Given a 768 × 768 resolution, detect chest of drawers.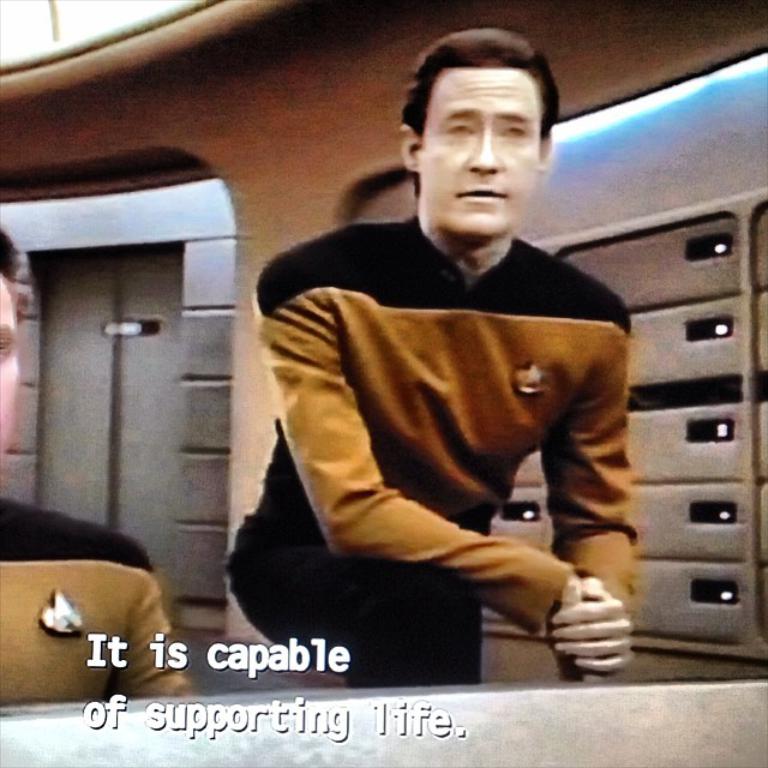
[553,210,738,647].
